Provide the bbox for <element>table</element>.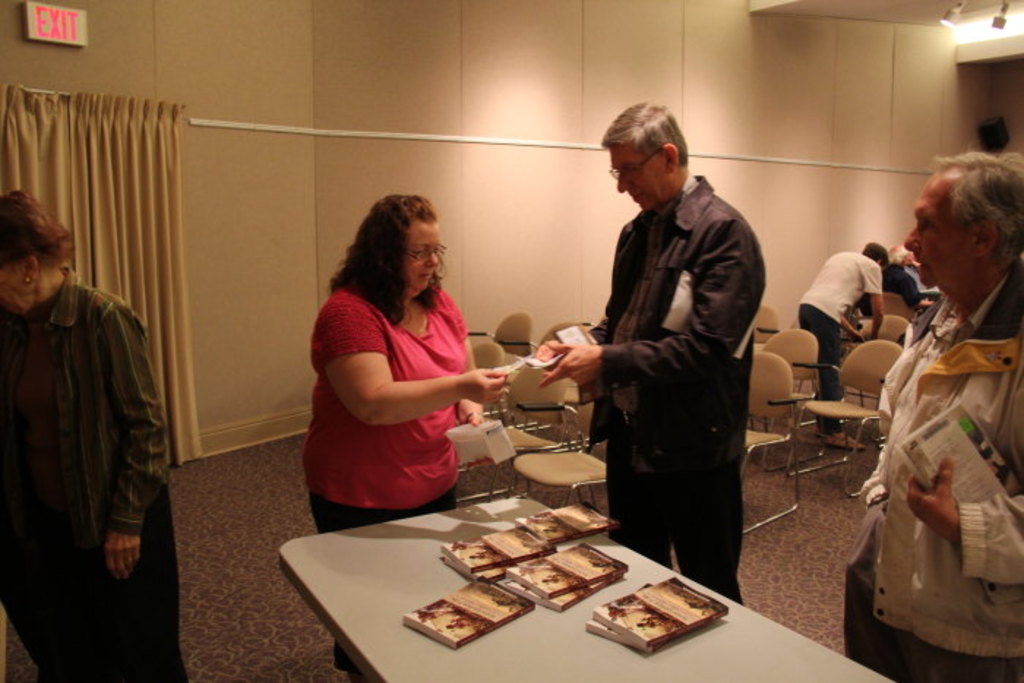
select_region(265, 464, 788, 668).
